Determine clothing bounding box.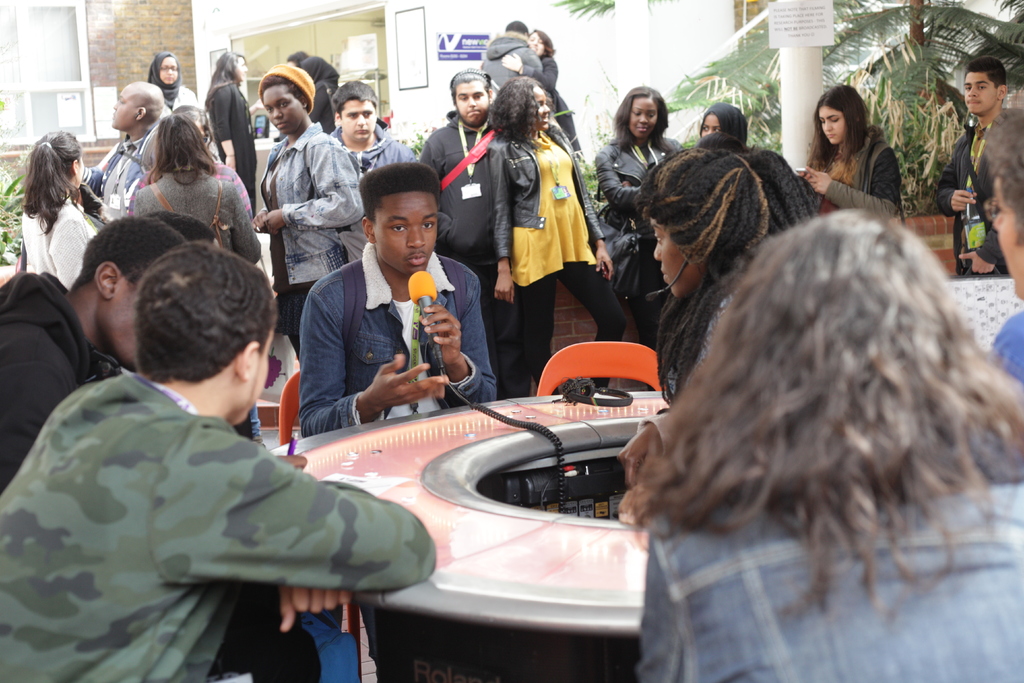
Determined: select_region(996, 304, 1023, 457).
